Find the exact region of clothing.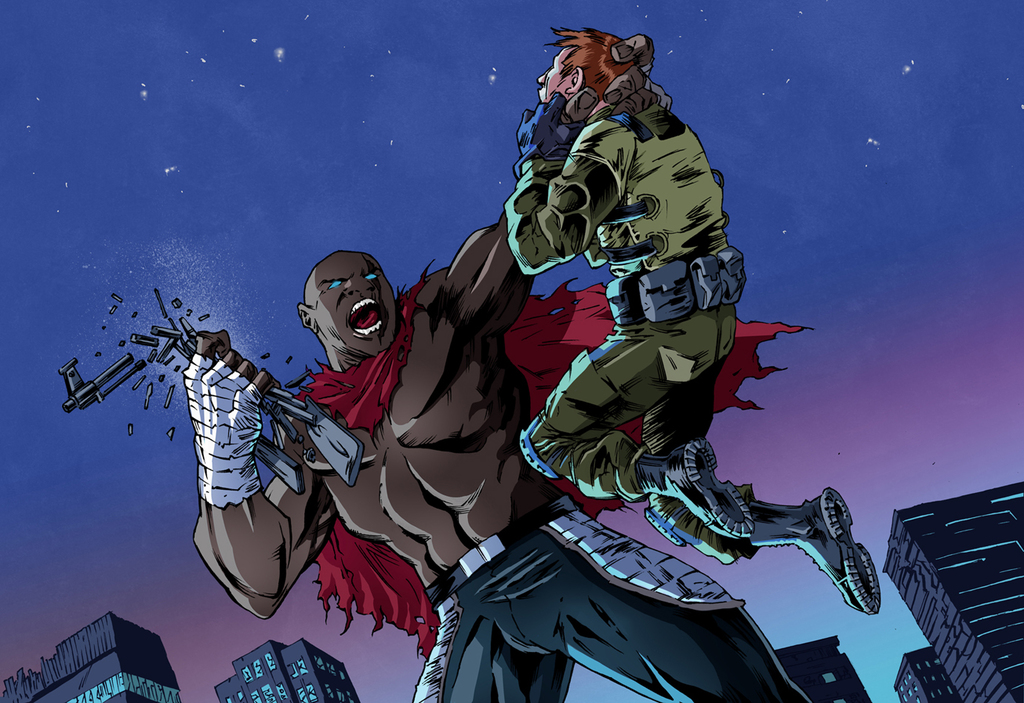
Exact region: [412,509,818,702].
